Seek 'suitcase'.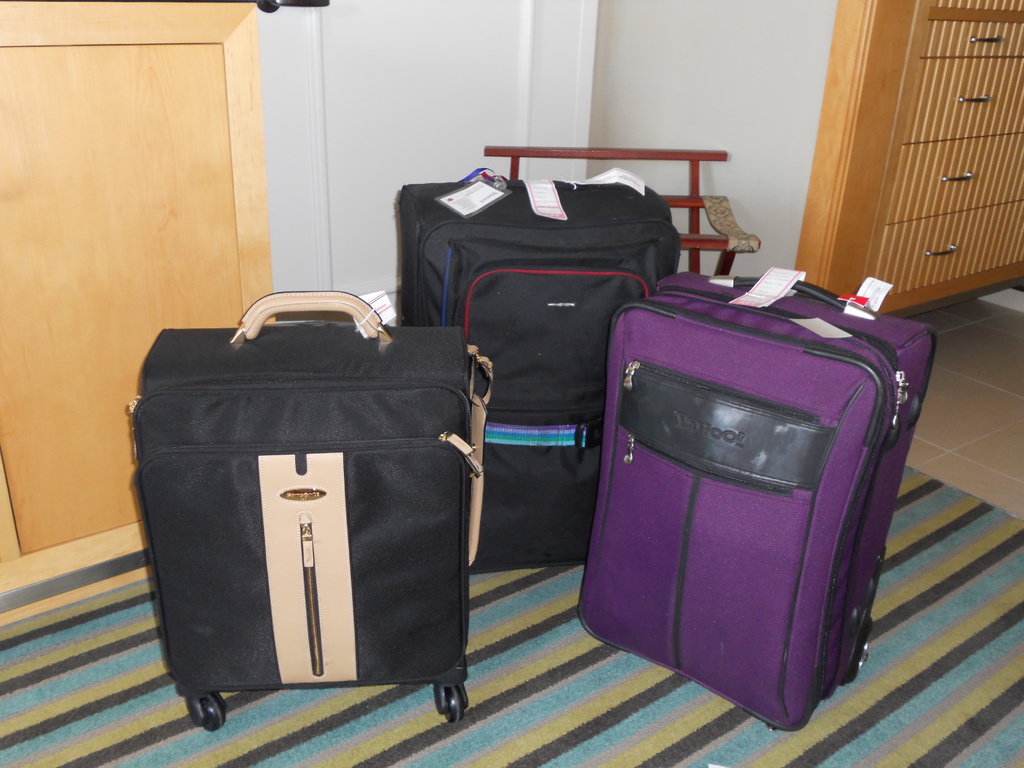
select_region(130, 290, 497, 729).
